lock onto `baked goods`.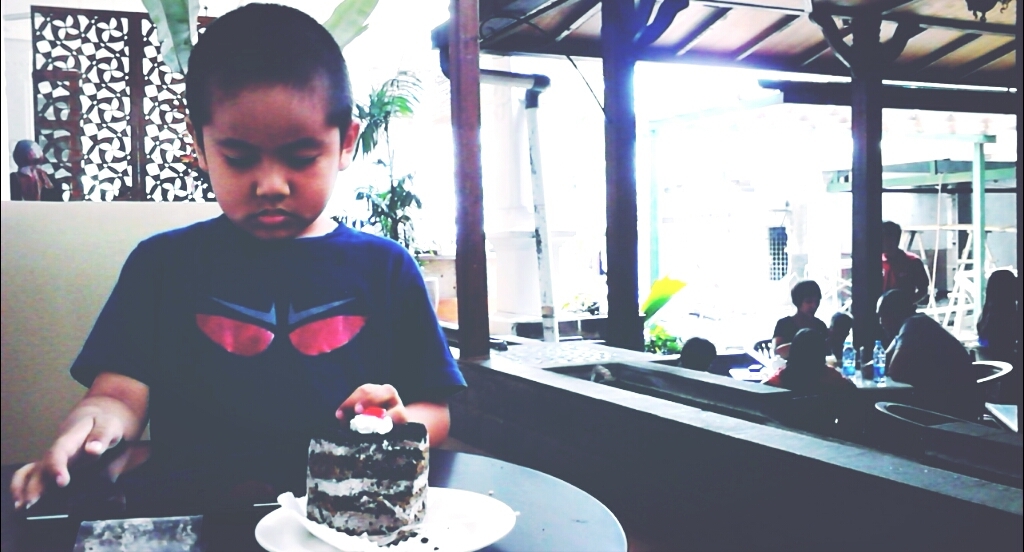
Locked: 272/420/420/539.
